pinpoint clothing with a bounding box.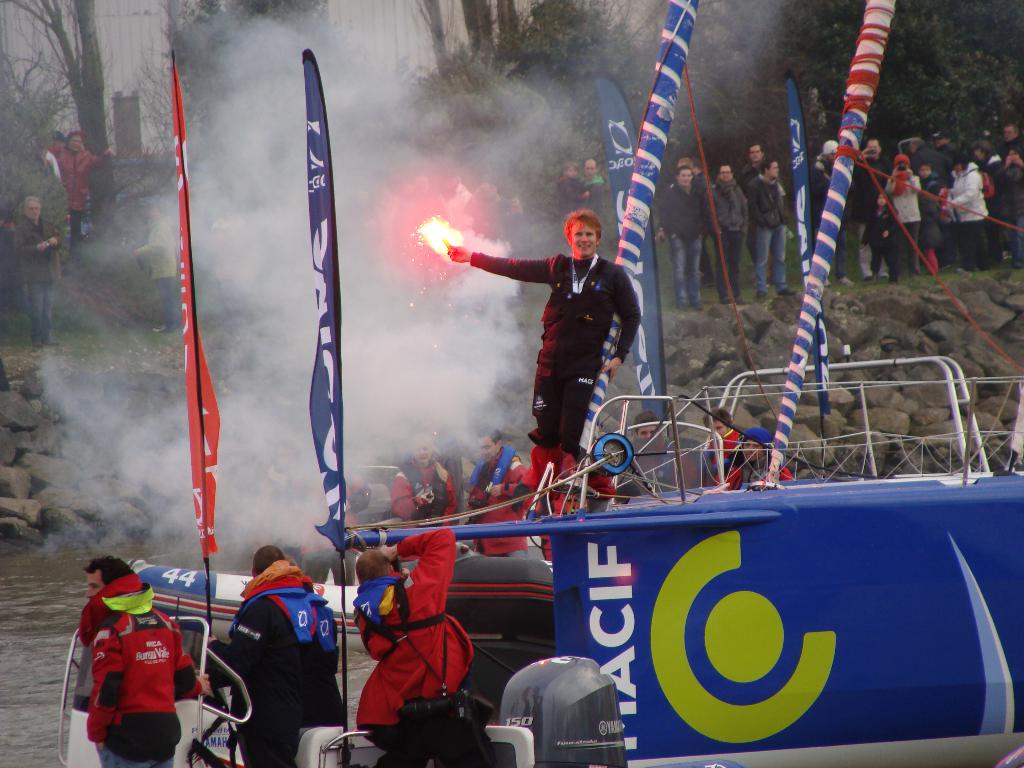
<bbox>708, 175, 745, 291</bbox>.
